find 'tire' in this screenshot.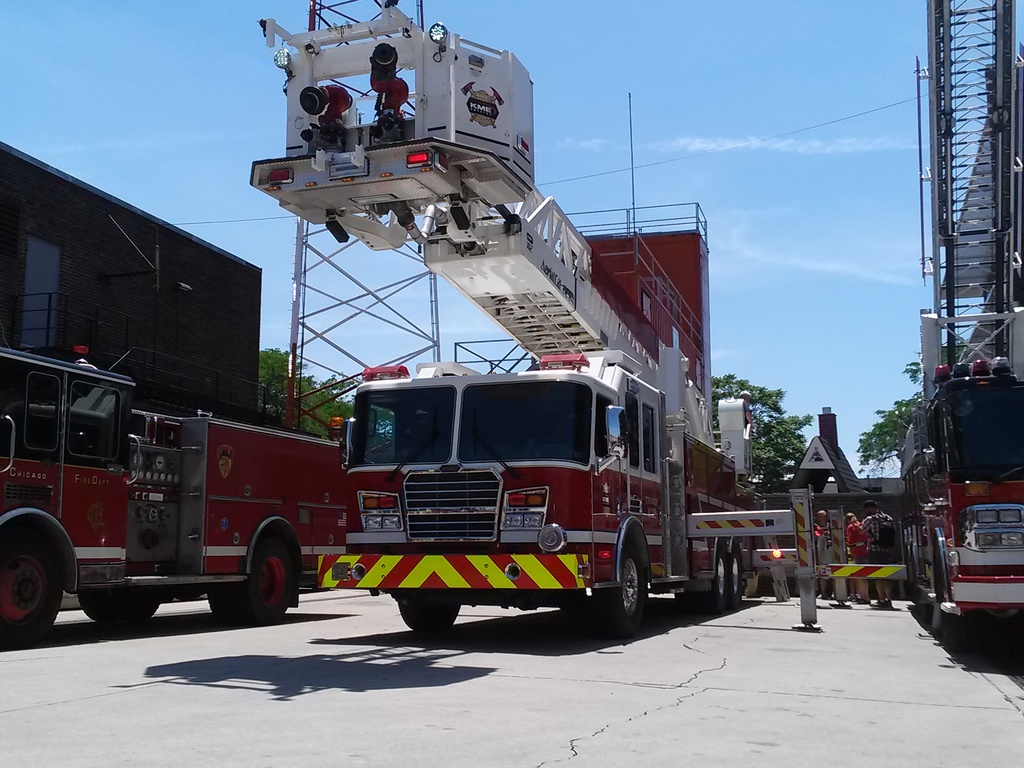
The bounding box for 'tire' is <box>209,588,238,620</box>.
